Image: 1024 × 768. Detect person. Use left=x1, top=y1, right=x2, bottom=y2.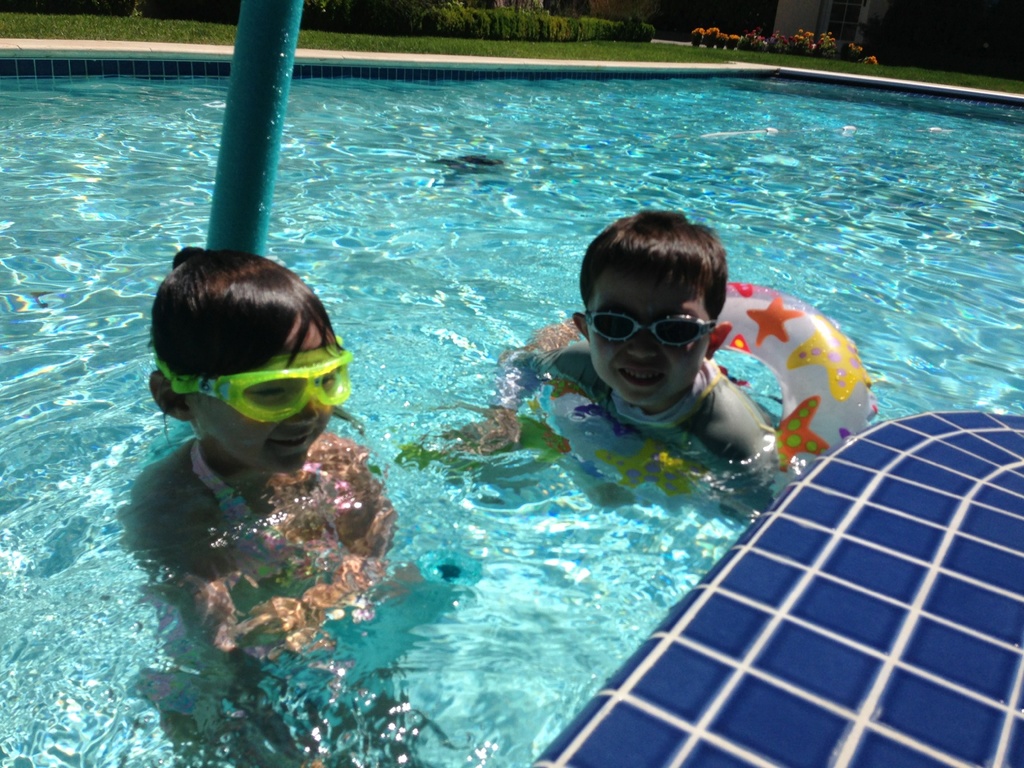
left=122, top=246, right=433, bottom=767.
